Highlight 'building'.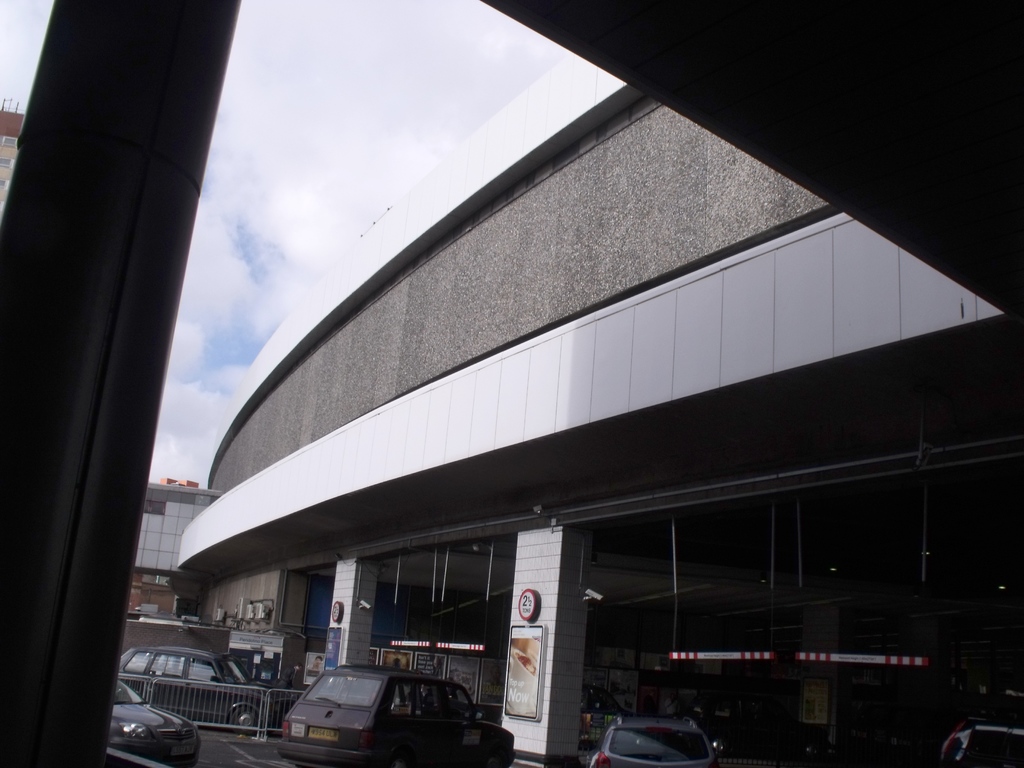
Highlighted region: [123,474,225,616].
